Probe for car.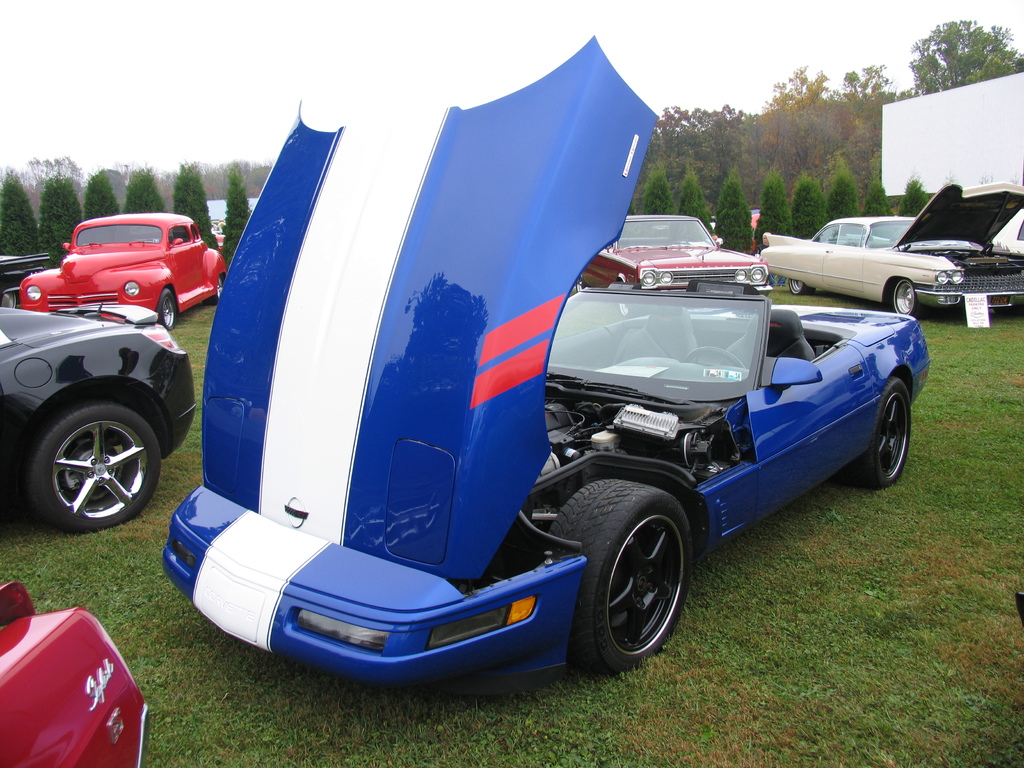
Probe result: (0,580,151,765).
